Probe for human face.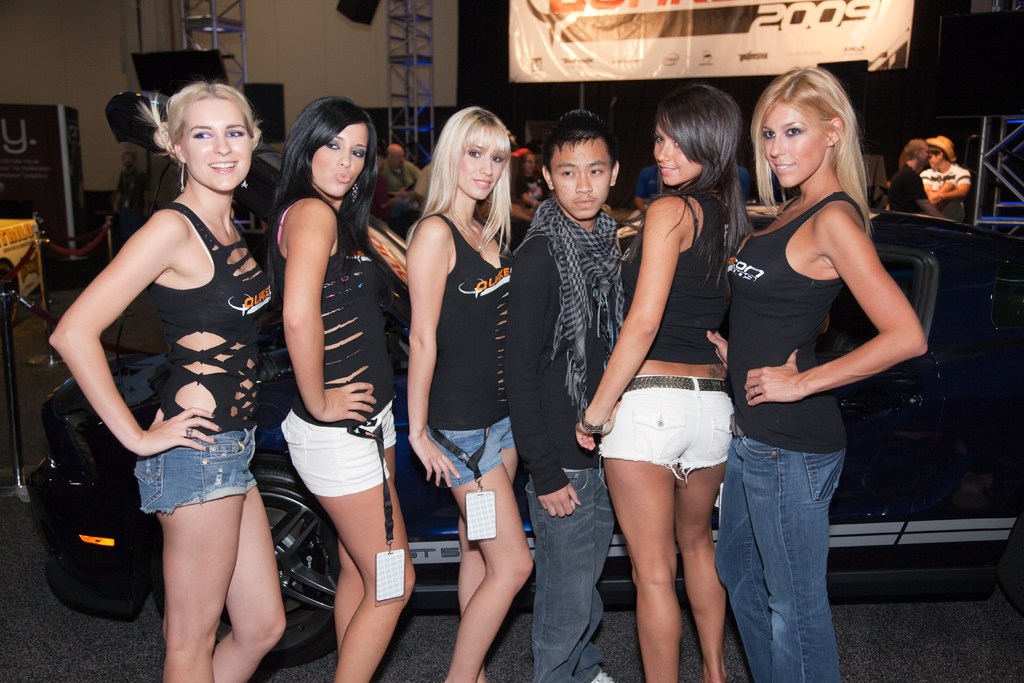
Probe result: 178/94/255/192.
